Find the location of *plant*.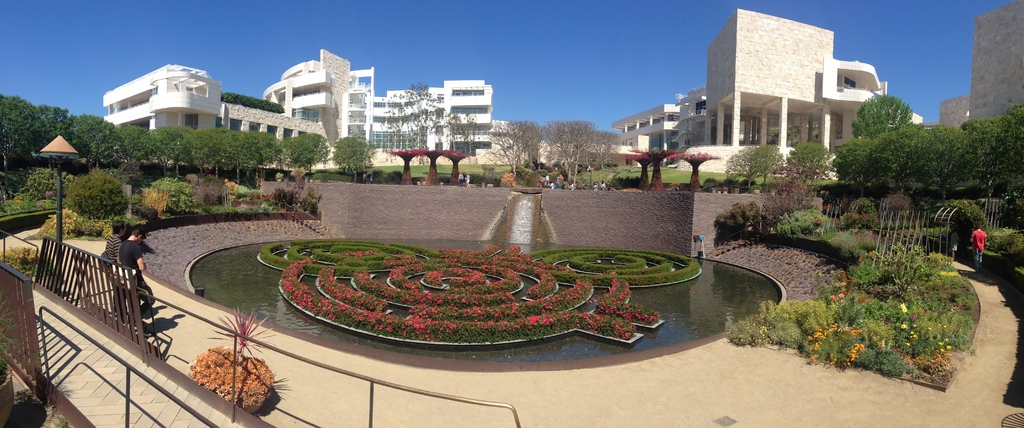
Location: left=886, top=191, right=912, bottom=218.
